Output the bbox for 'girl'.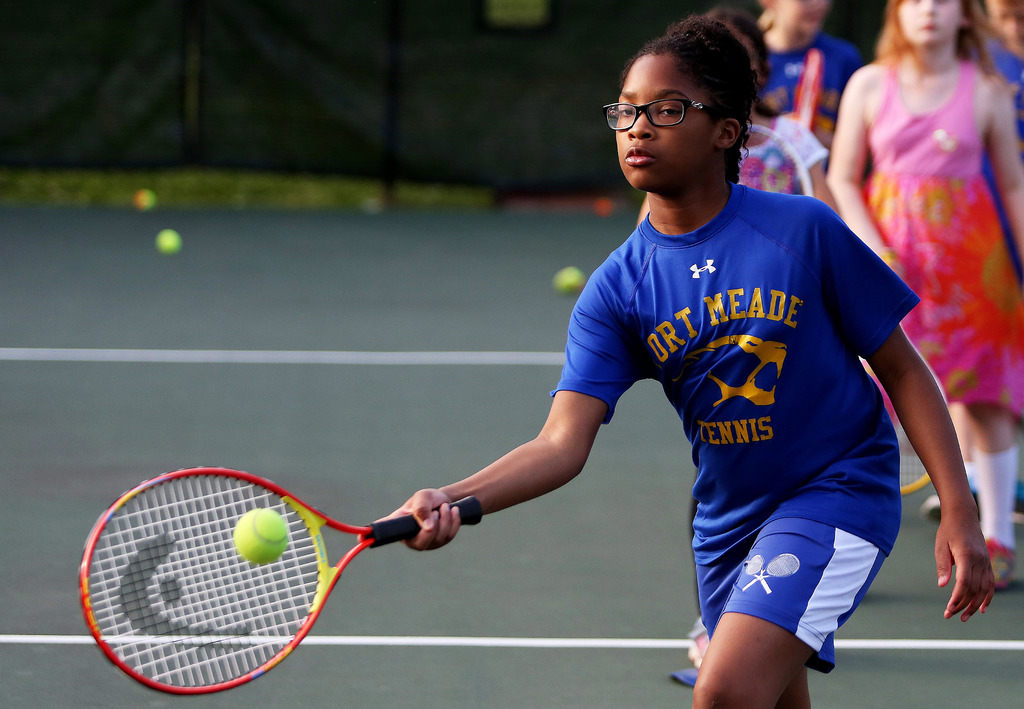
[x1=827, y1=0, x2=1023, y2=587].
